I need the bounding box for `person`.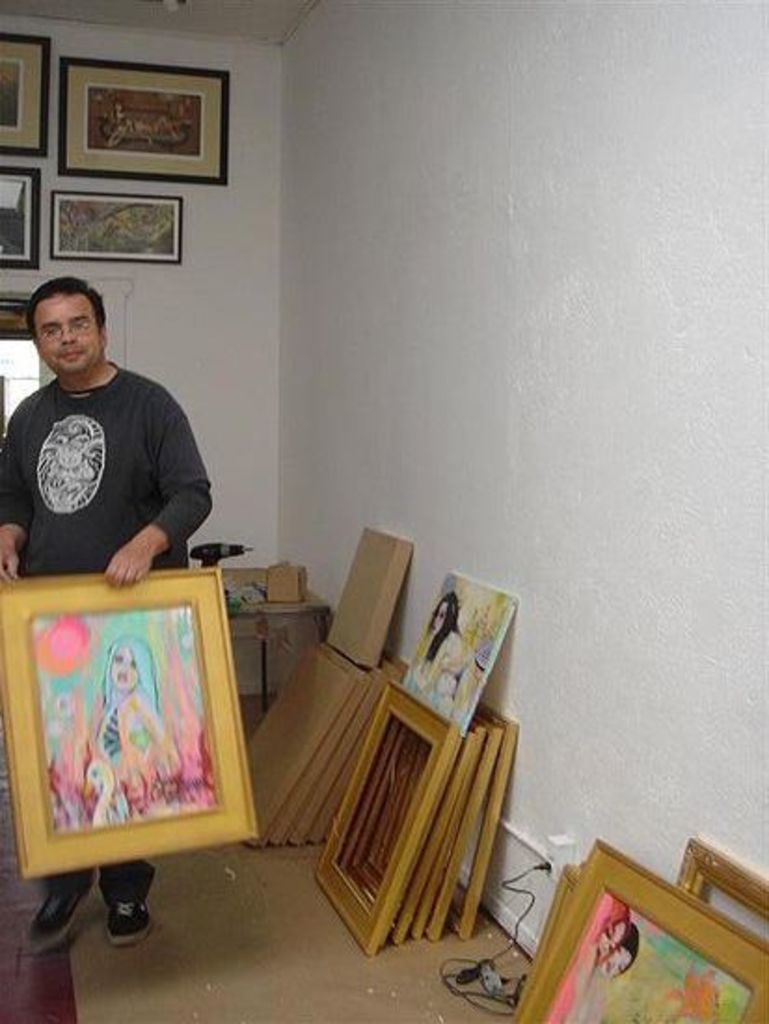
Here it is: (80,635,181,789).
